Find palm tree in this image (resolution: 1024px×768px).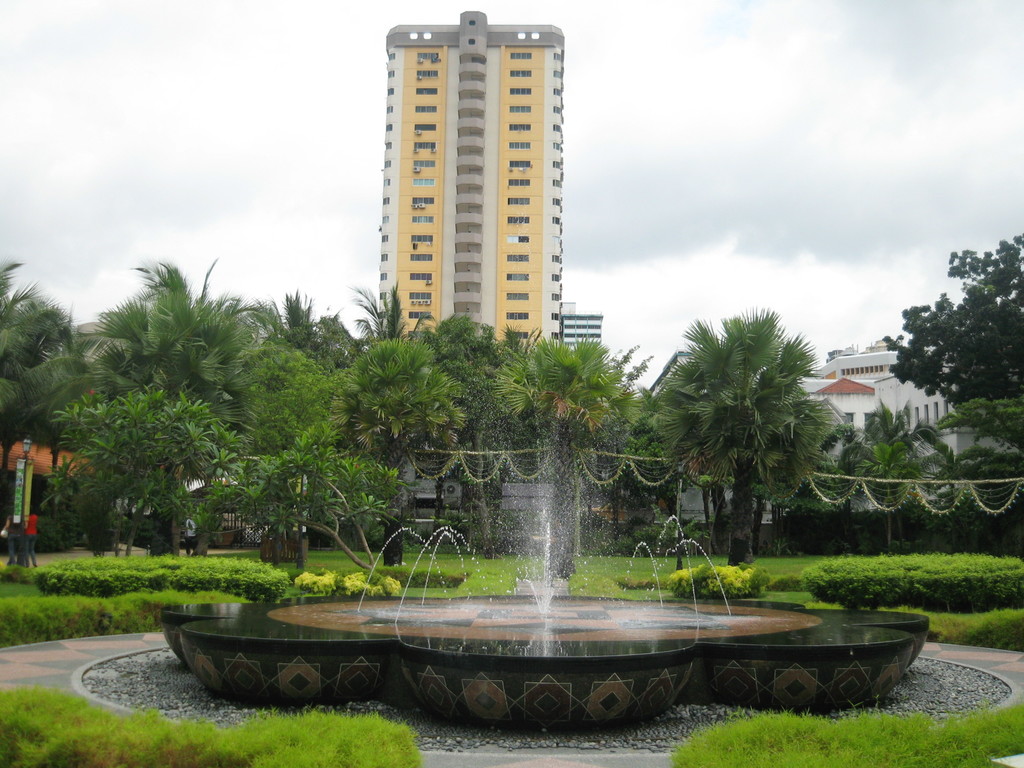
crop(405, 310, 520, 430).
